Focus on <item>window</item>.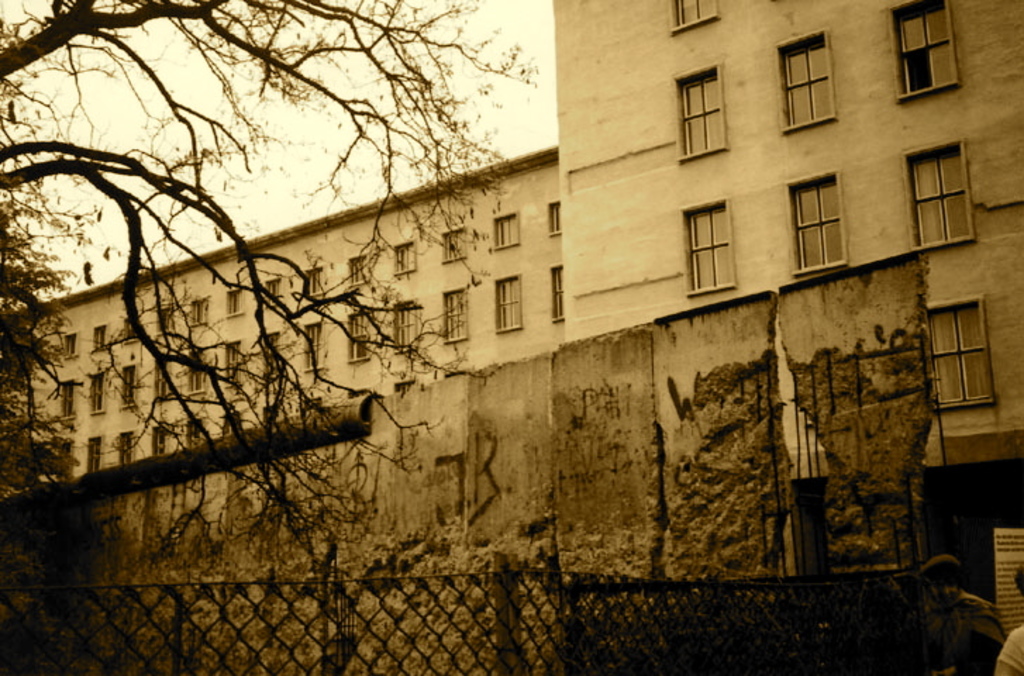
Focused at box(217, 332, 248, 393).
